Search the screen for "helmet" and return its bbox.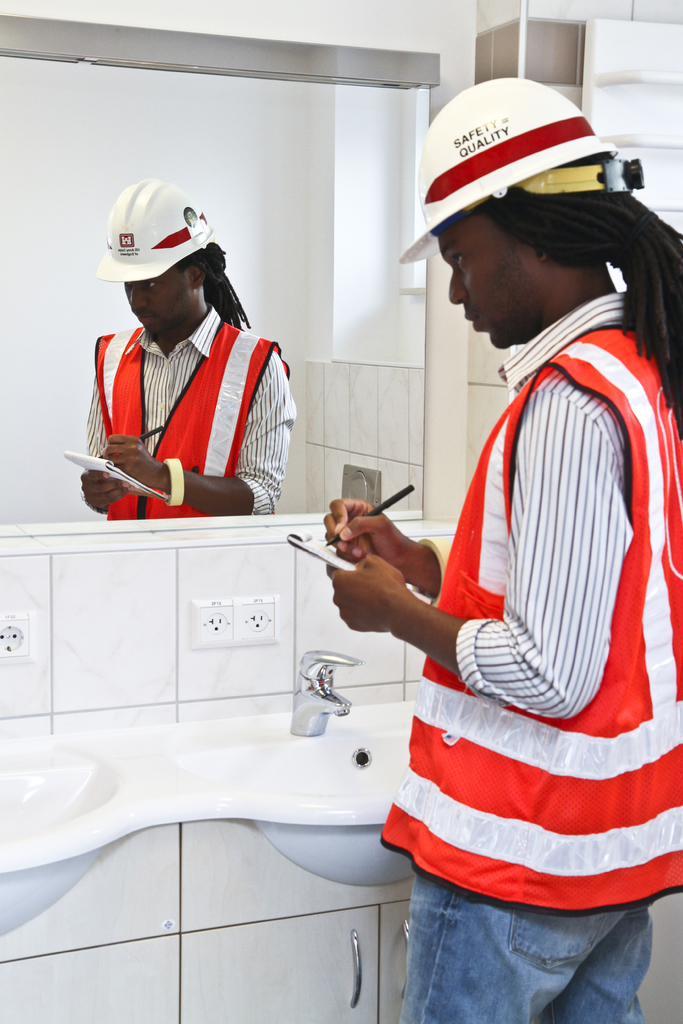
Found: 392 71 659 274.
